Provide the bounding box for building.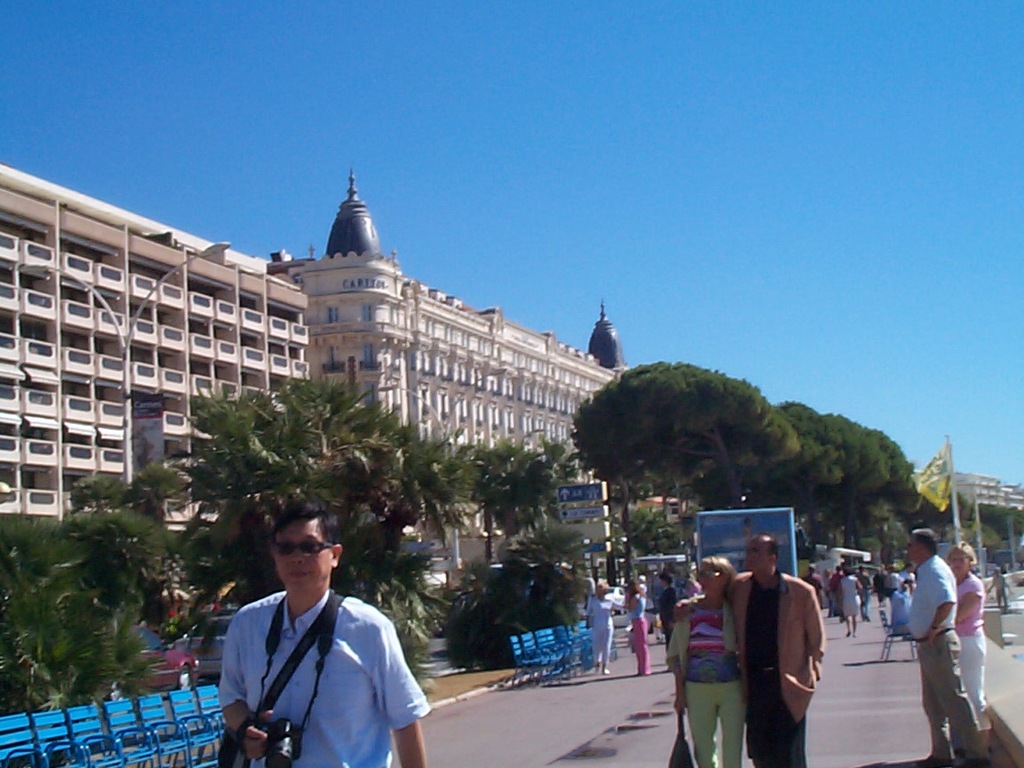
rect(1, 165, 628, 627).
